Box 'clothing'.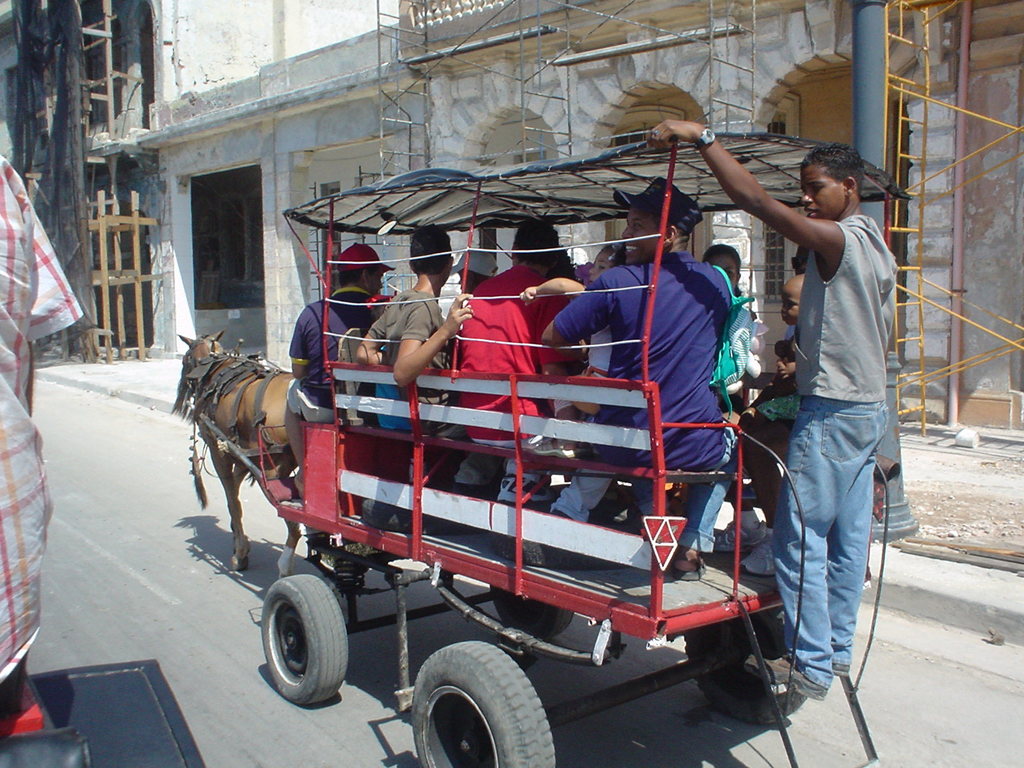
Rect(0, 150, 84, 671).
